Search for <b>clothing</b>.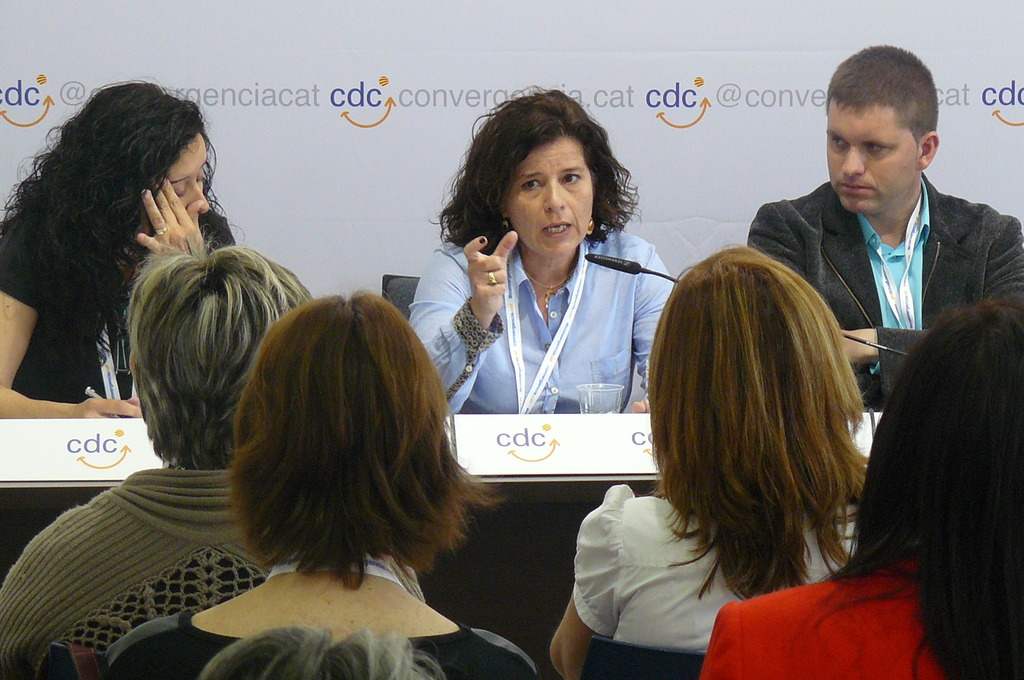
Found at [102, 553, 545, 679].
